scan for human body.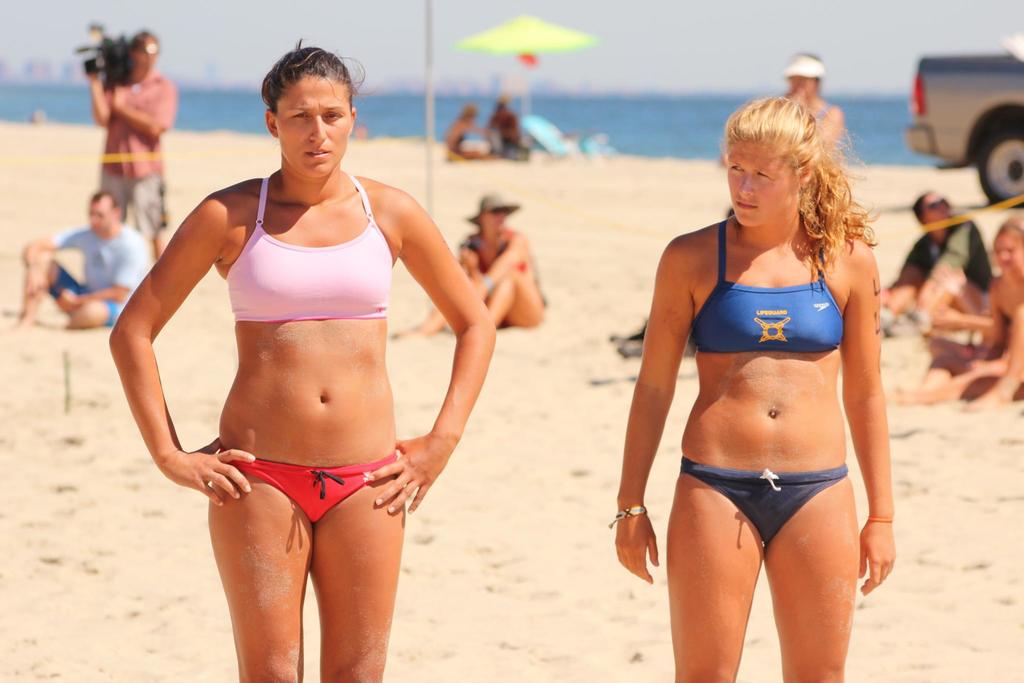
Scan result: x1=88, y1=70, x2=169, y2=266.
